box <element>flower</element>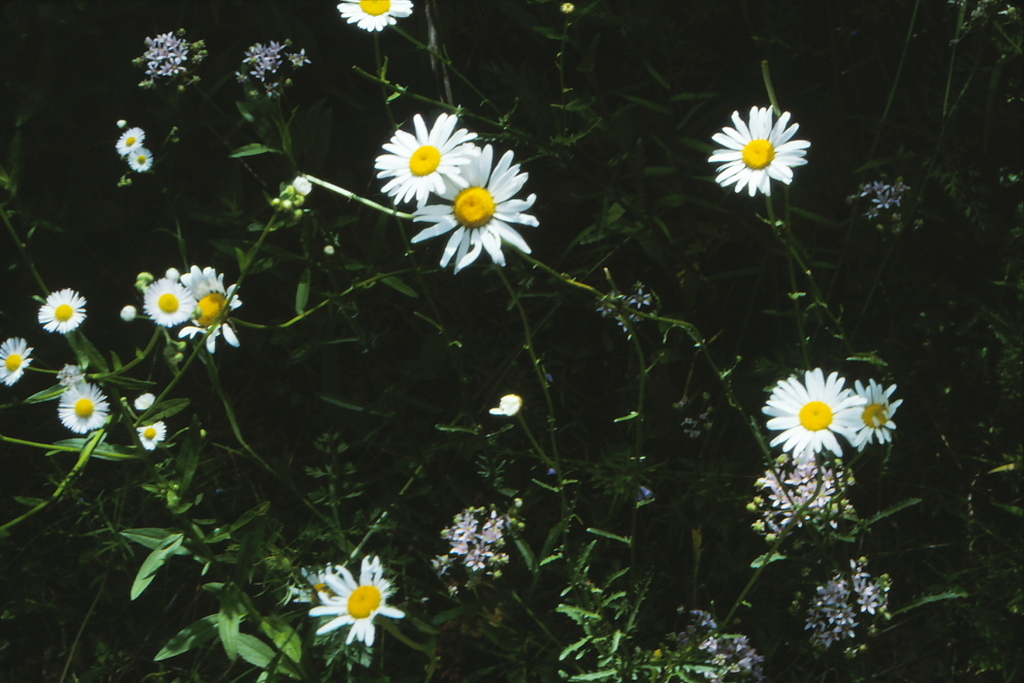
crop(375, 109, 477, 206)
